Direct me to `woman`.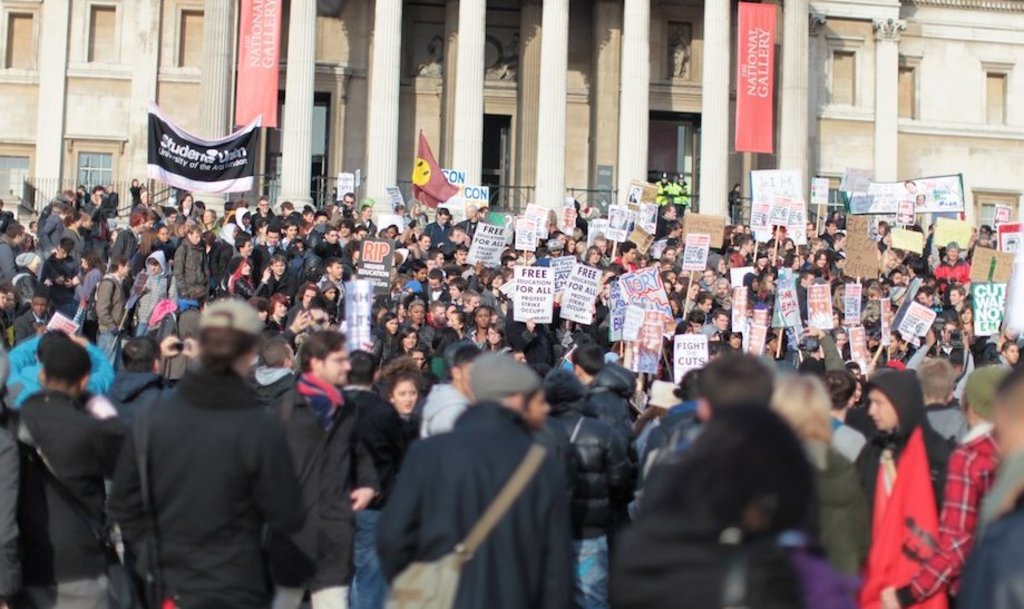
Direction: 877, 246, 899, 274.
